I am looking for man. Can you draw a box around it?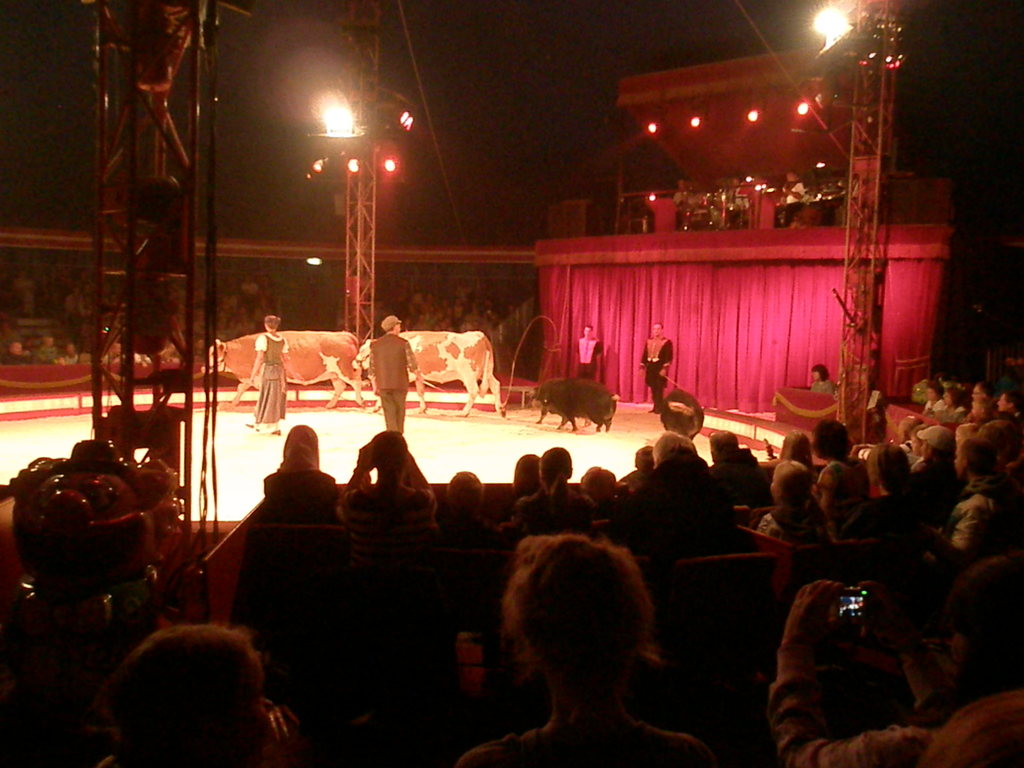
Sure, the bounding box is rect(726, 176, 748, 227).
